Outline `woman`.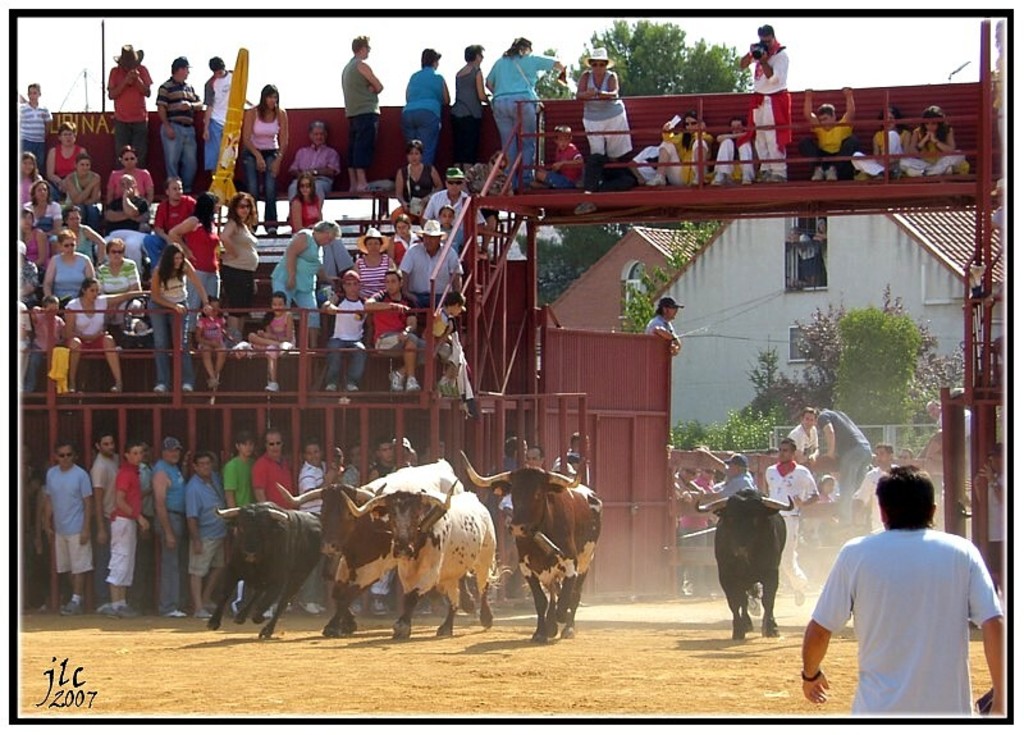
Outline: box=[216, 190, 257, 351].
